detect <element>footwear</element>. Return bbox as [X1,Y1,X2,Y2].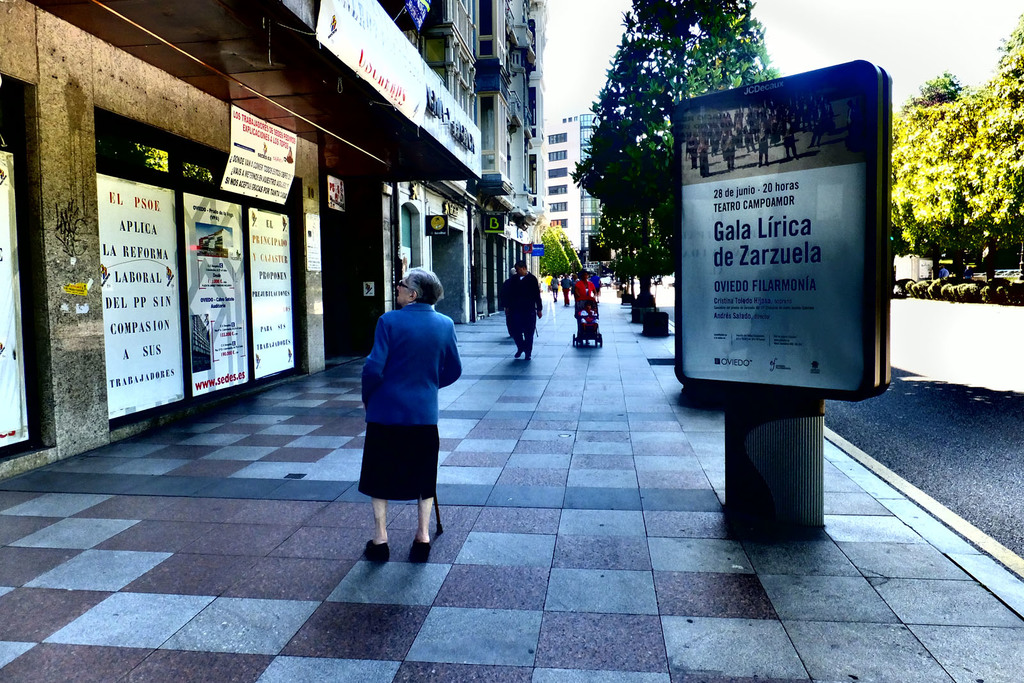
[412,535,431,560].
